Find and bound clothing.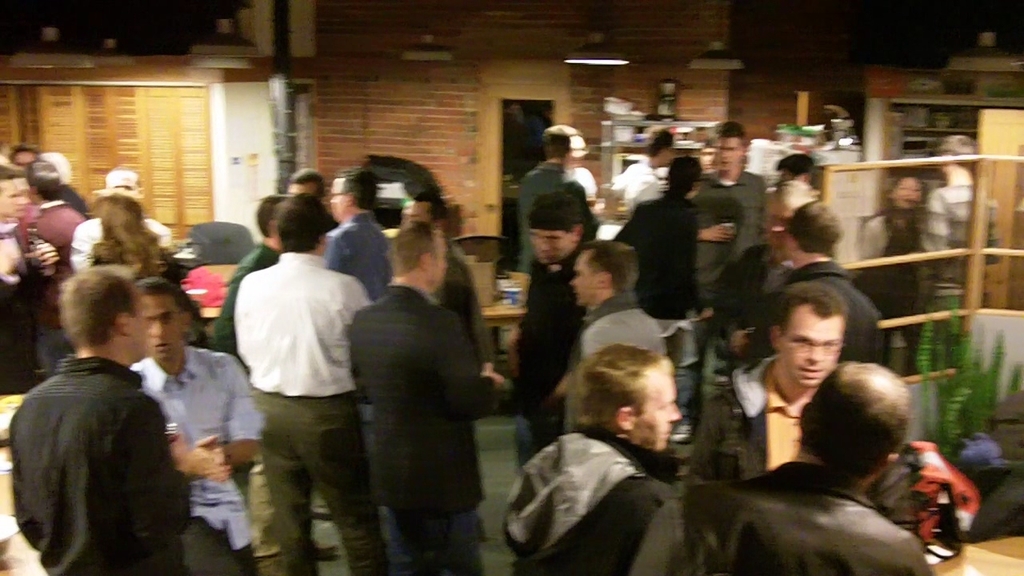
Bound: region(685, 359, 782, 480).
